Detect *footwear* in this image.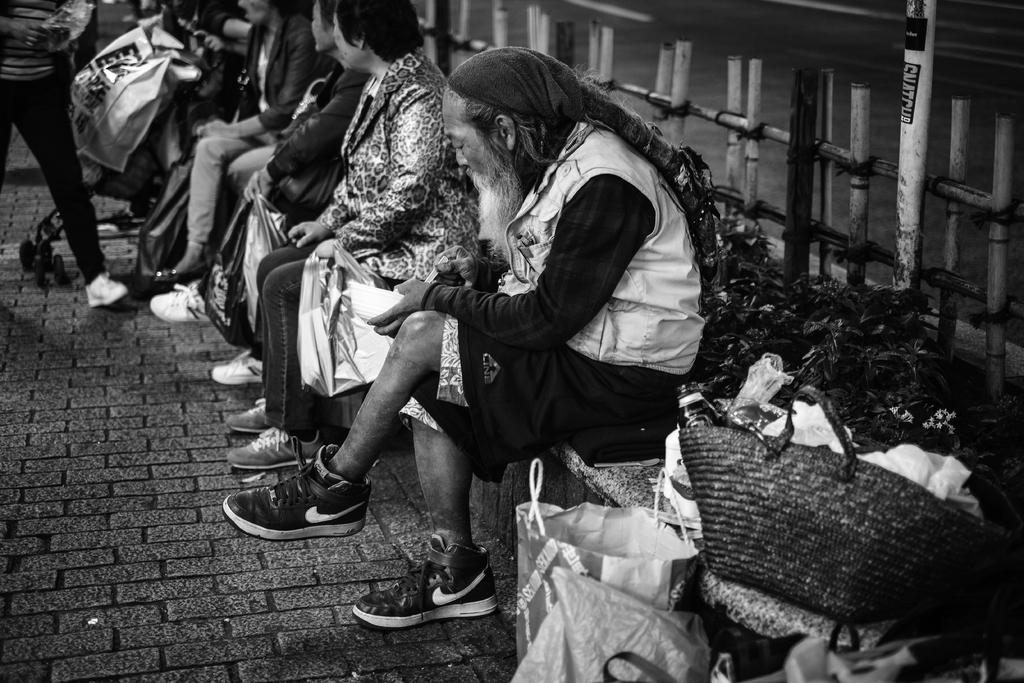
Detection: region(81, 270, 134, 308).
